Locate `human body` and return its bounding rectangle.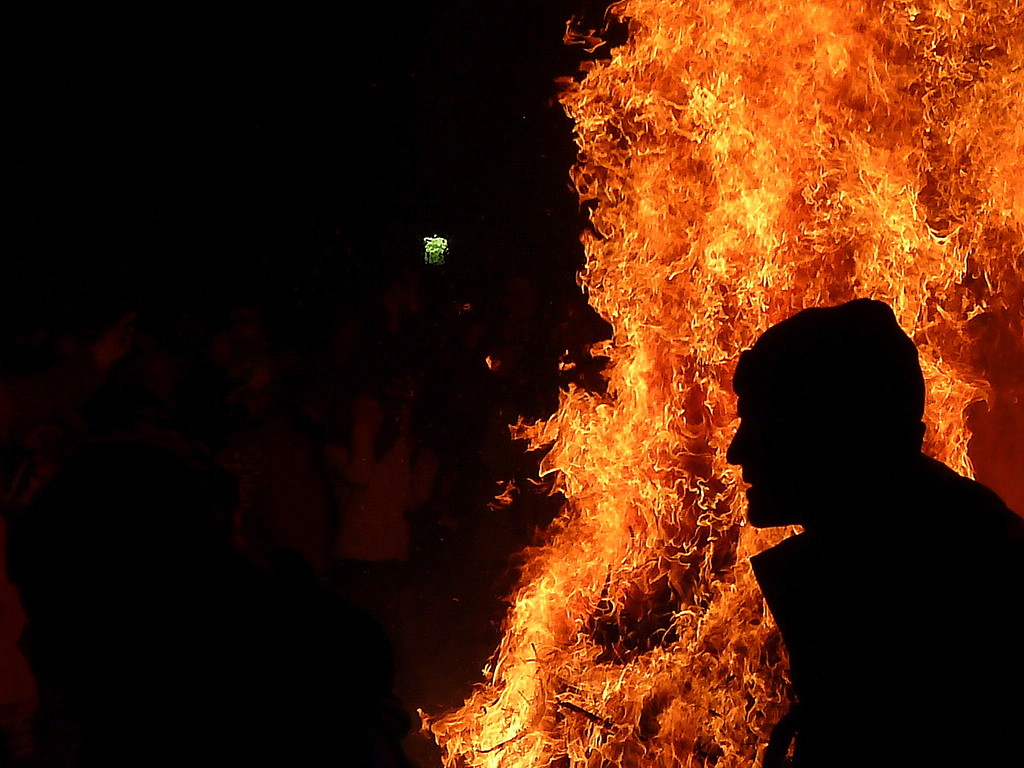
bbox(719, 303, 996, 764).
